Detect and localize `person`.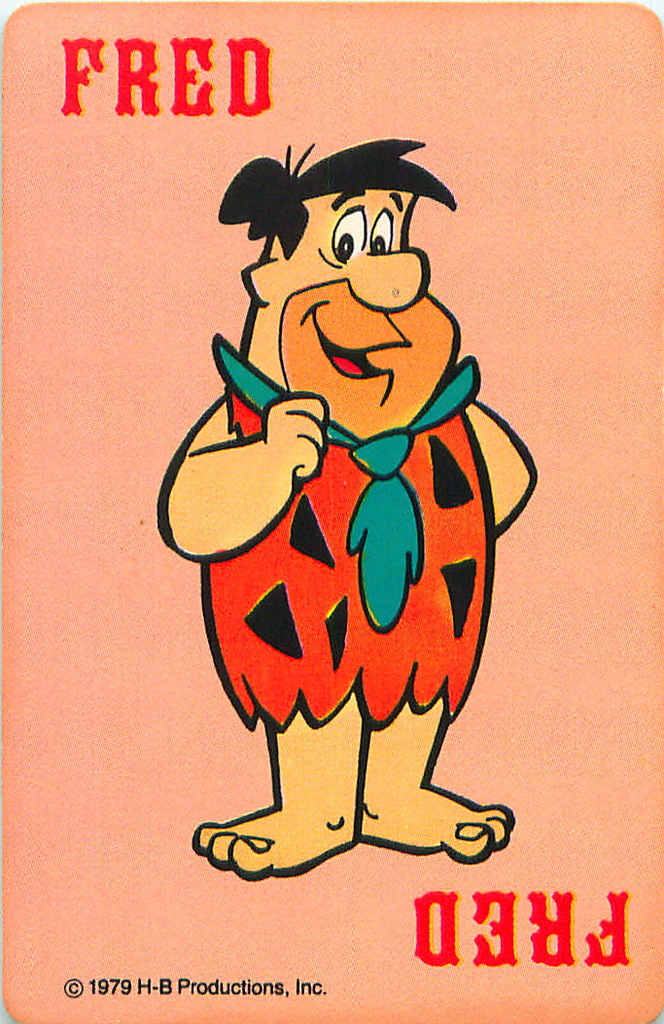
Localized at [x1=154, y1=119, x2=544, y2=884].
